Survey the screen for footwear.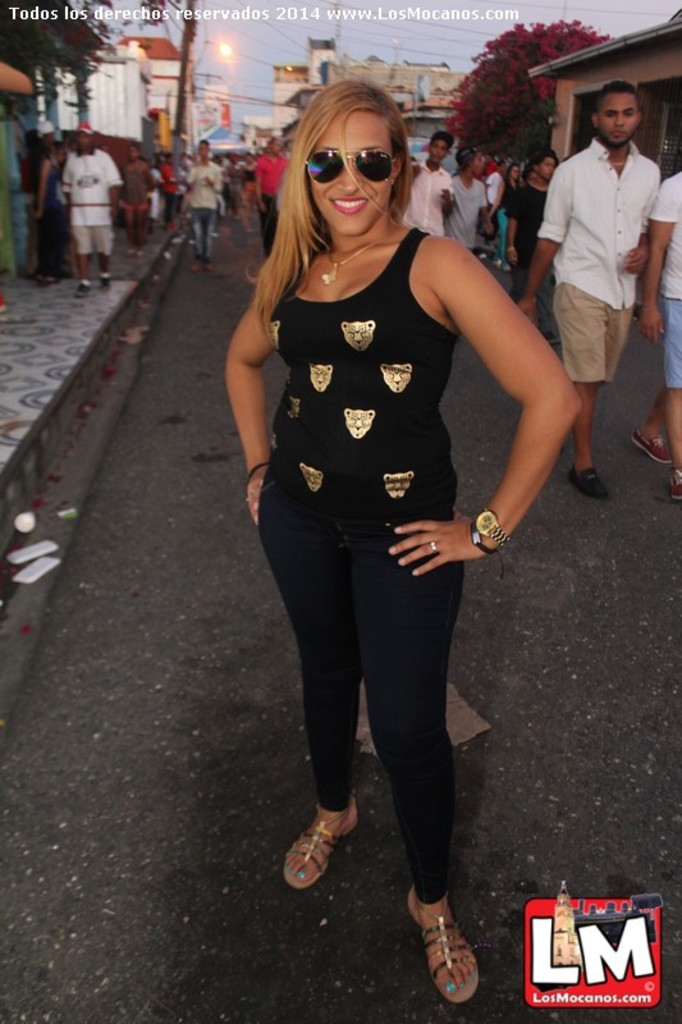
Survey found: <region>568, 466, 612, 498</region>.
